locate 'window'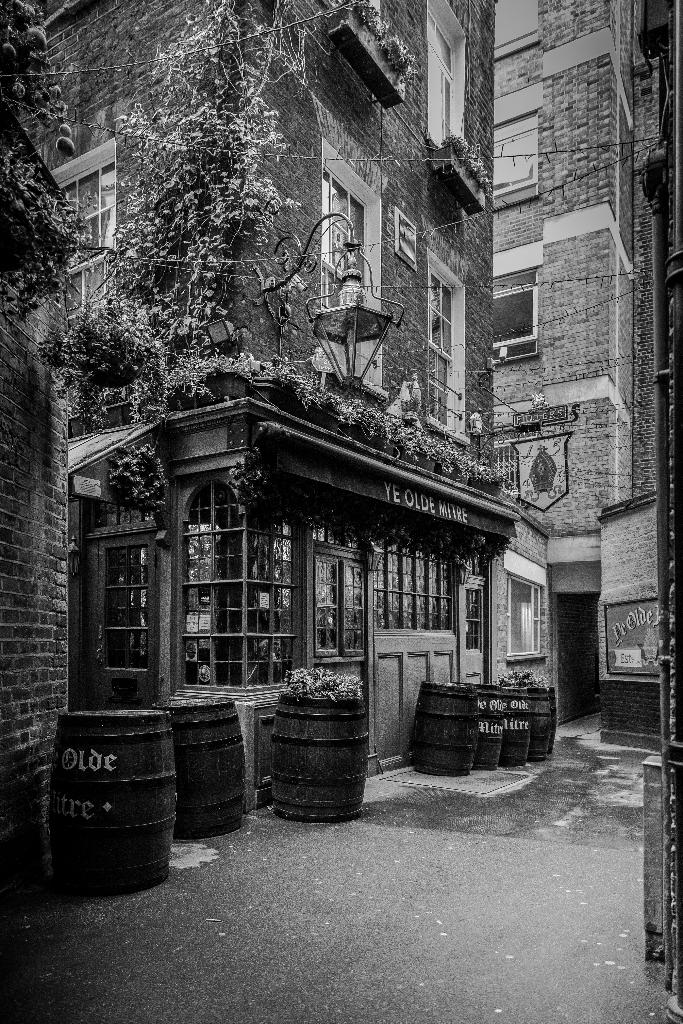
box(423, 255, 470, 438)
